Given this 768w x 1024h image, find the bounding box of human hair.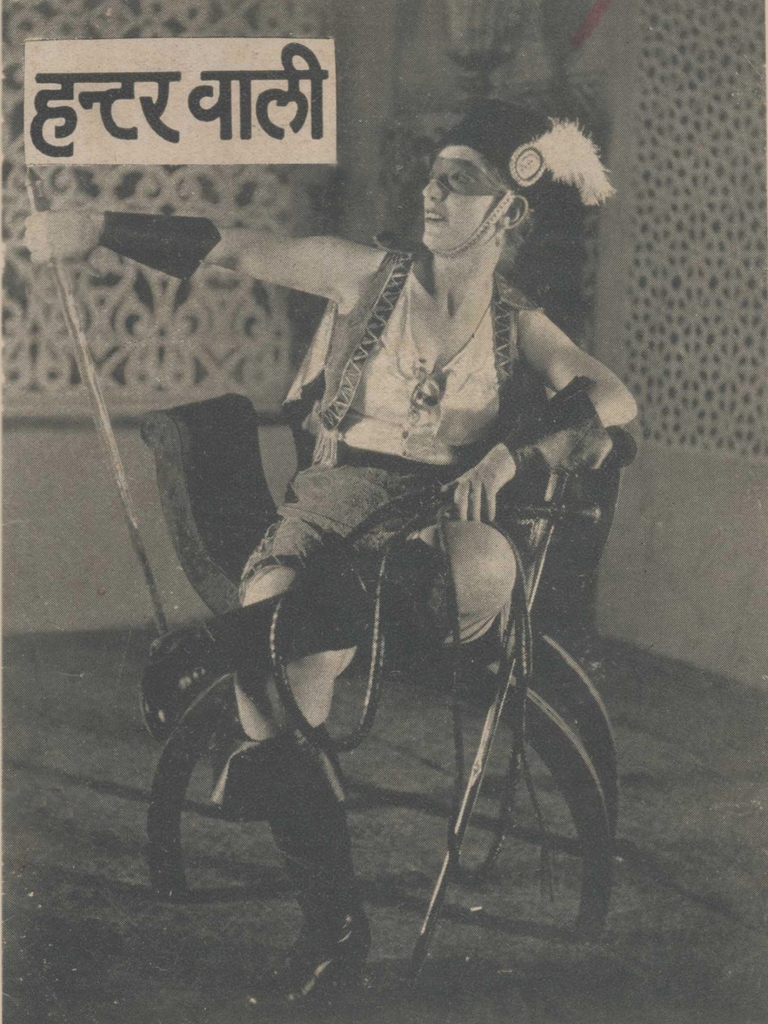
bbox=(468, 143, 532, 266).
